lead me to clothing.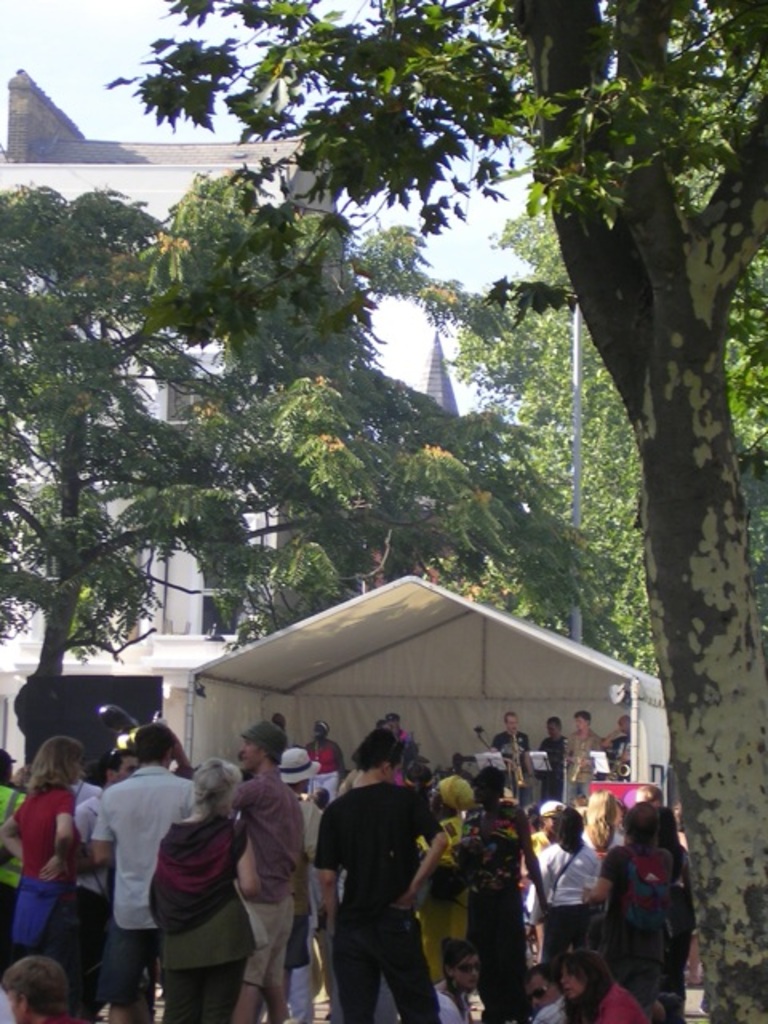
Lead to 571, 717, 595, 792.
